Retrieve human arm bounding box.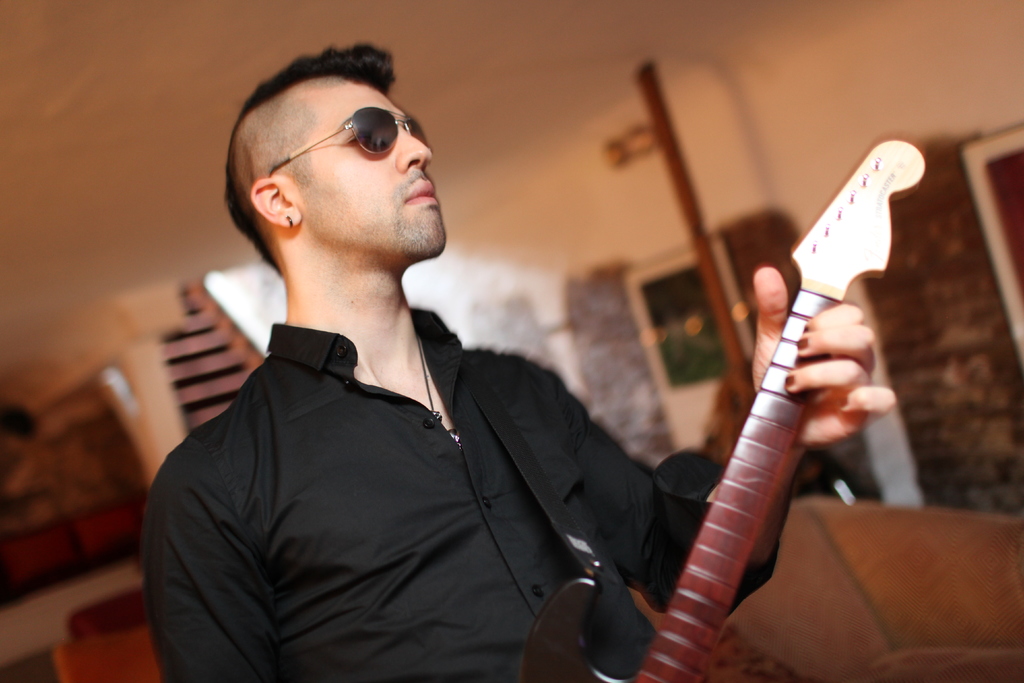
Bounding box: locate(136, 452, 293, 682).
